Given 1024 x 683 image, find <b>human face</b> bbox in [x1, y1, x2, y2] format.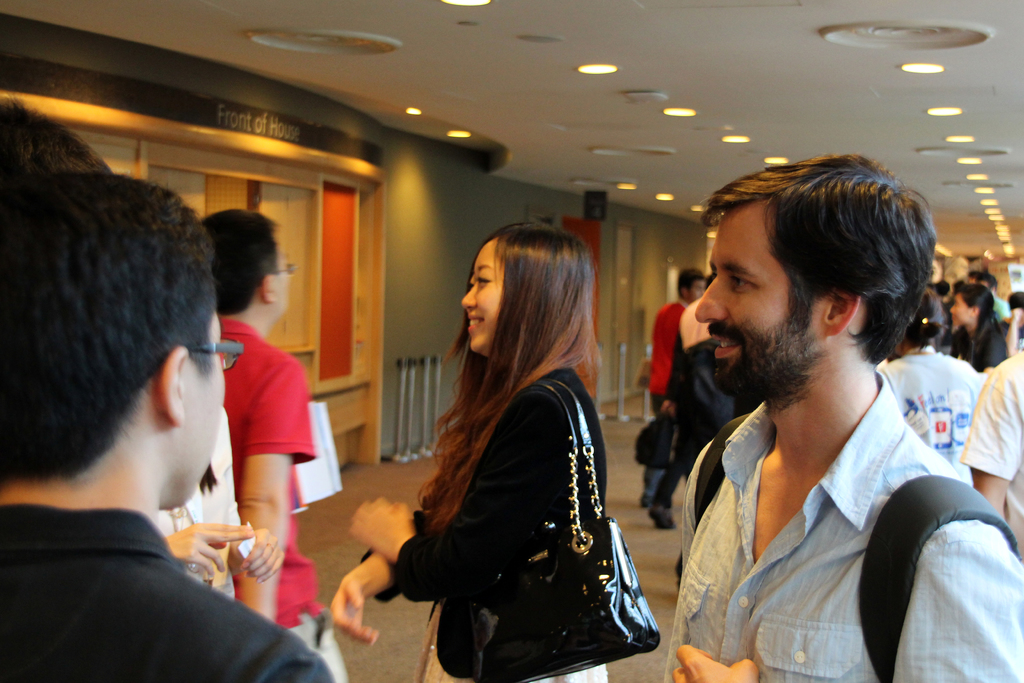
[179, 320, 225, 499].
